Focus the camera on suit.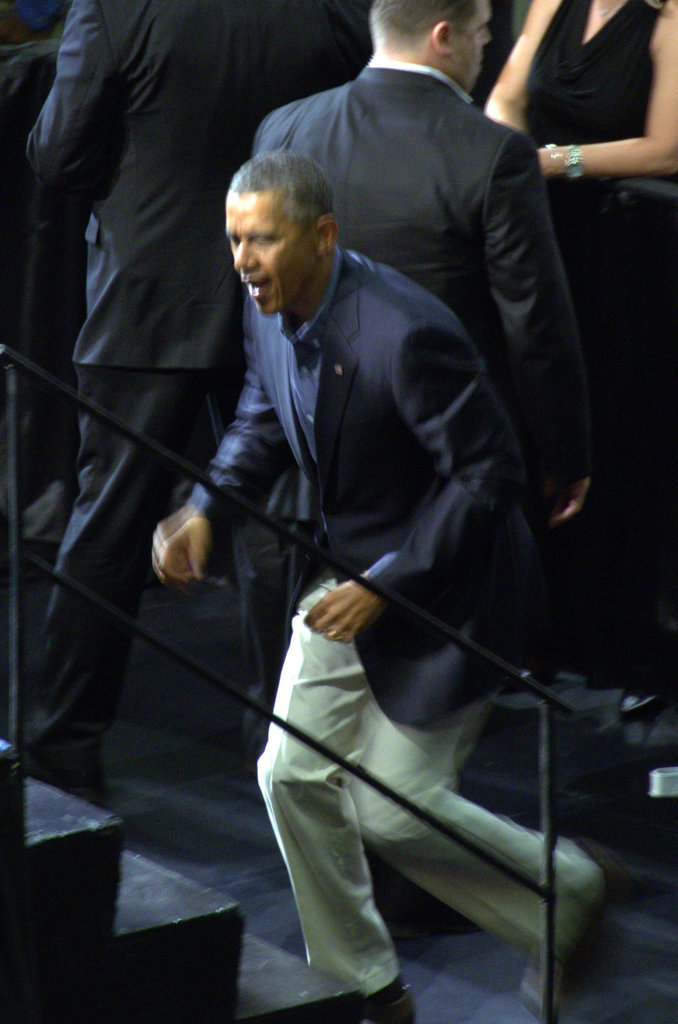
Focus region: 17,0,260,772.
